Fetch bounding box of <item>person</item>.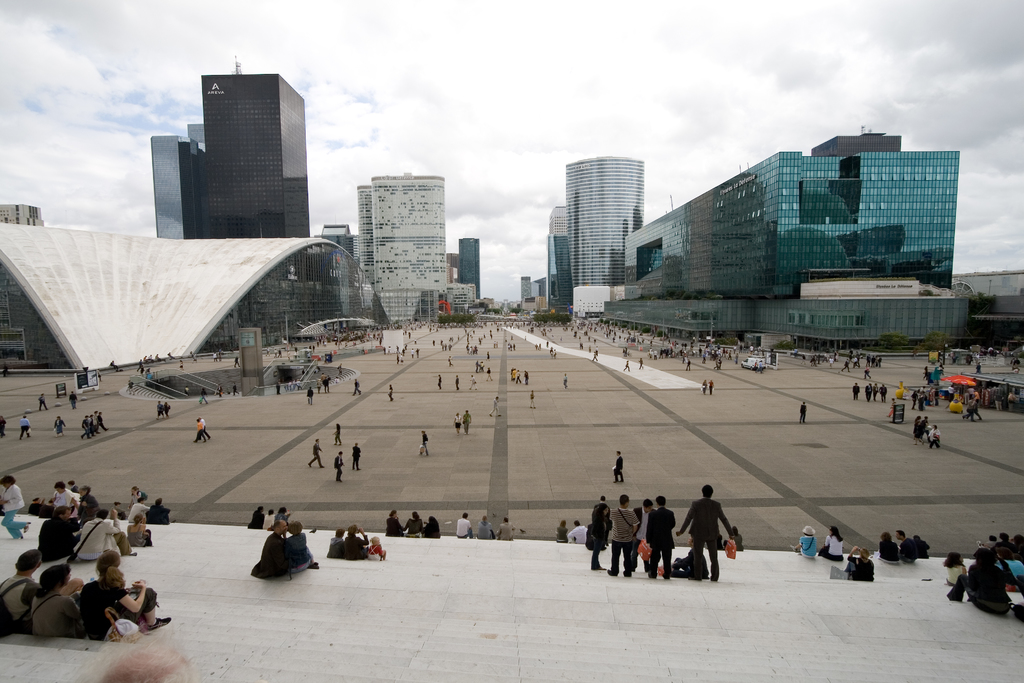
Bbox: locate(644, 494, 676, 579).
